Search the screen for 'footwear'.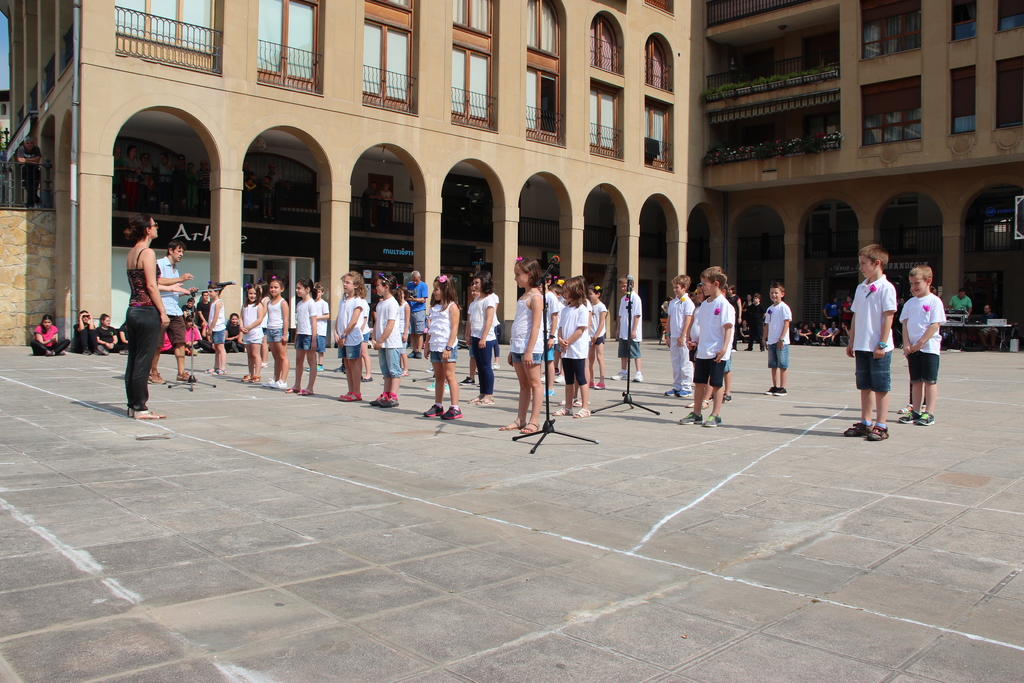
Found at x1=676 y1=390 x2=693 y2=399.
